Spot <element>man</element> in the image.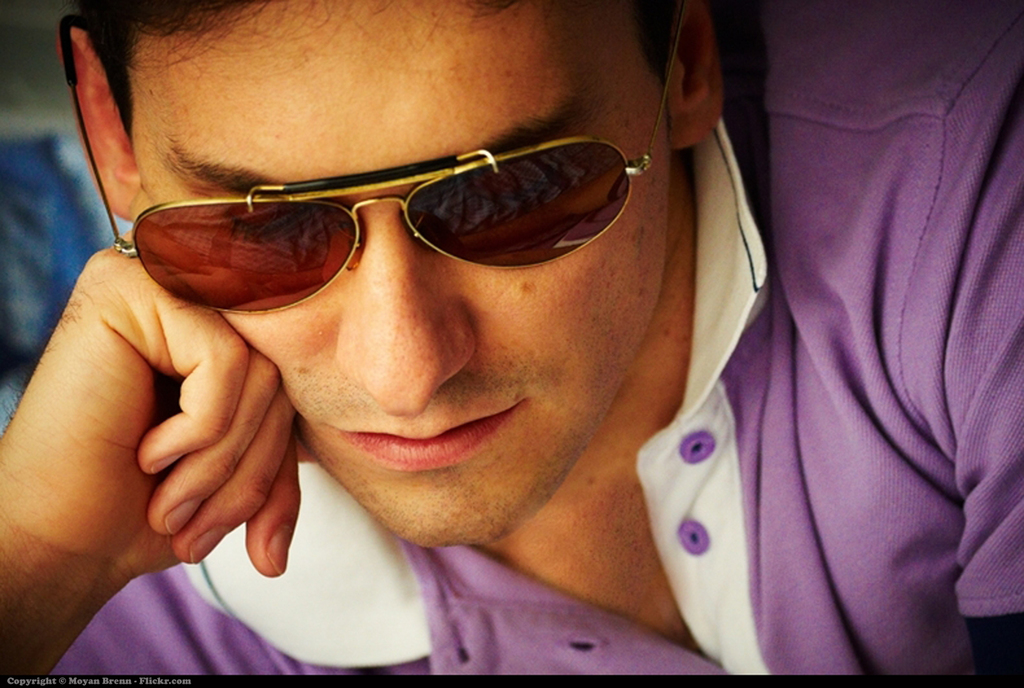
<element>man</element> found at pyautogui.locateOnScreen(0, 0, 1023, 677).
